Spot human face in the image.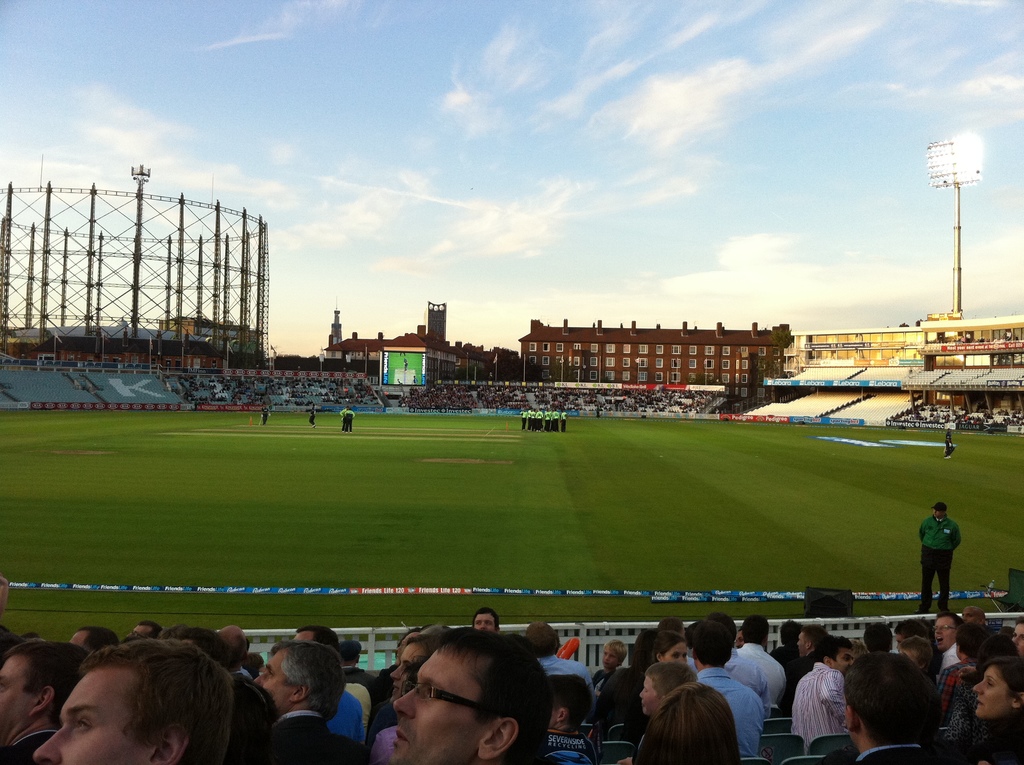
human face found at [left=388, top=648, right=478, bottom=764].
